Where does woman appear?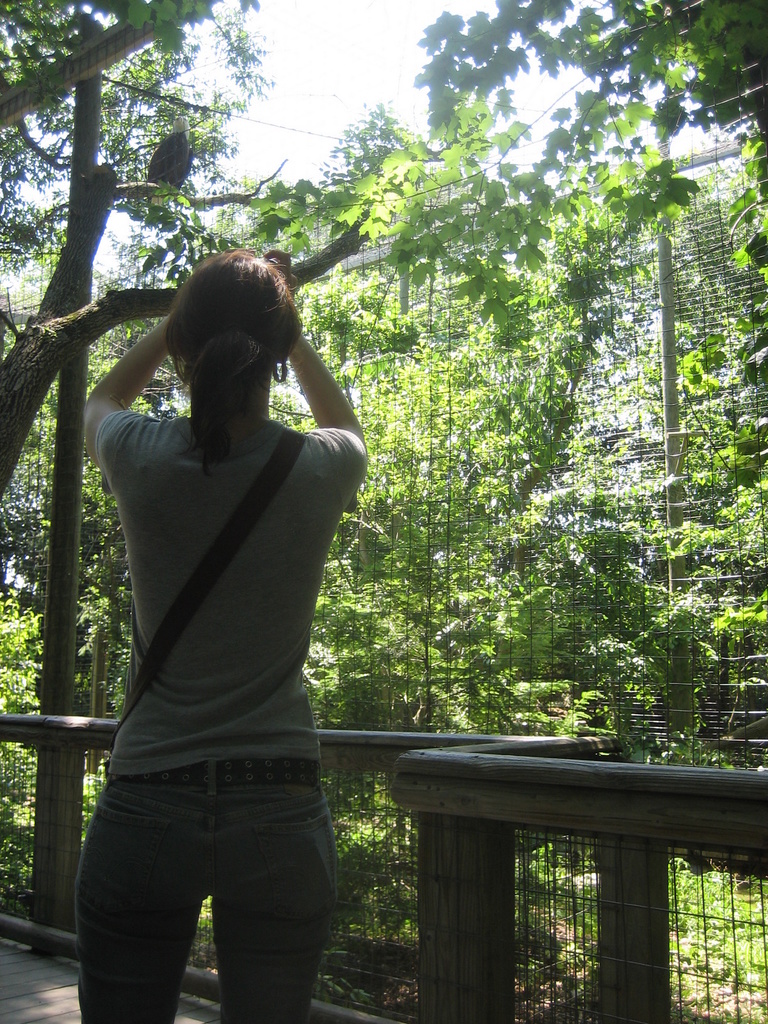
Appears at <bbox>52, 181, 405, 1023</bbox>.
